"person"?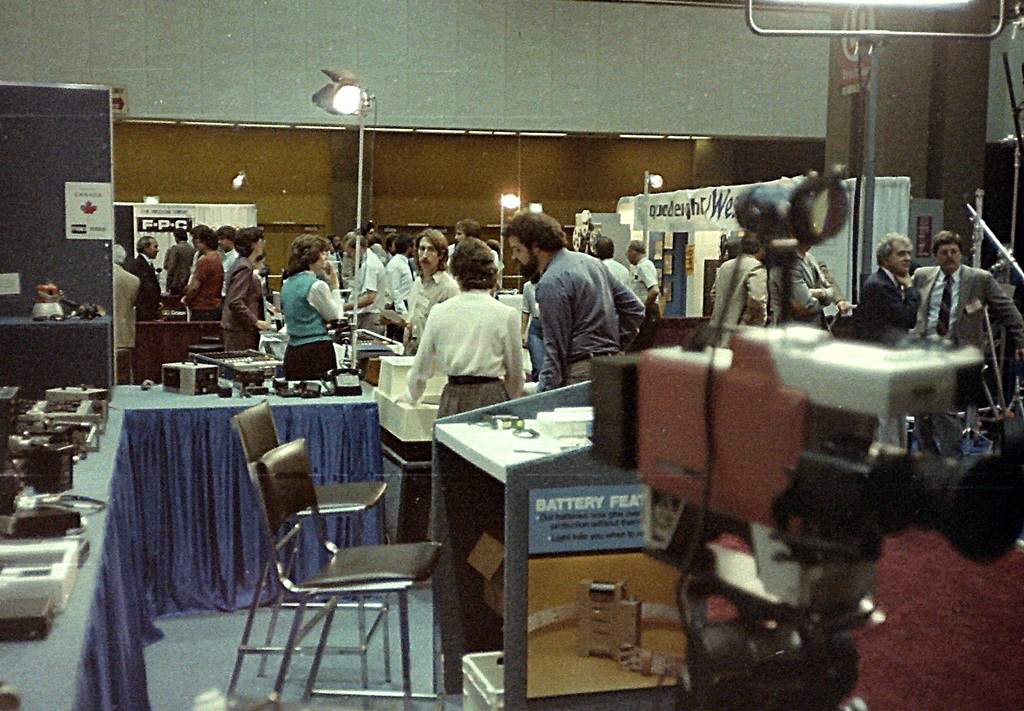
183,221,227,316
